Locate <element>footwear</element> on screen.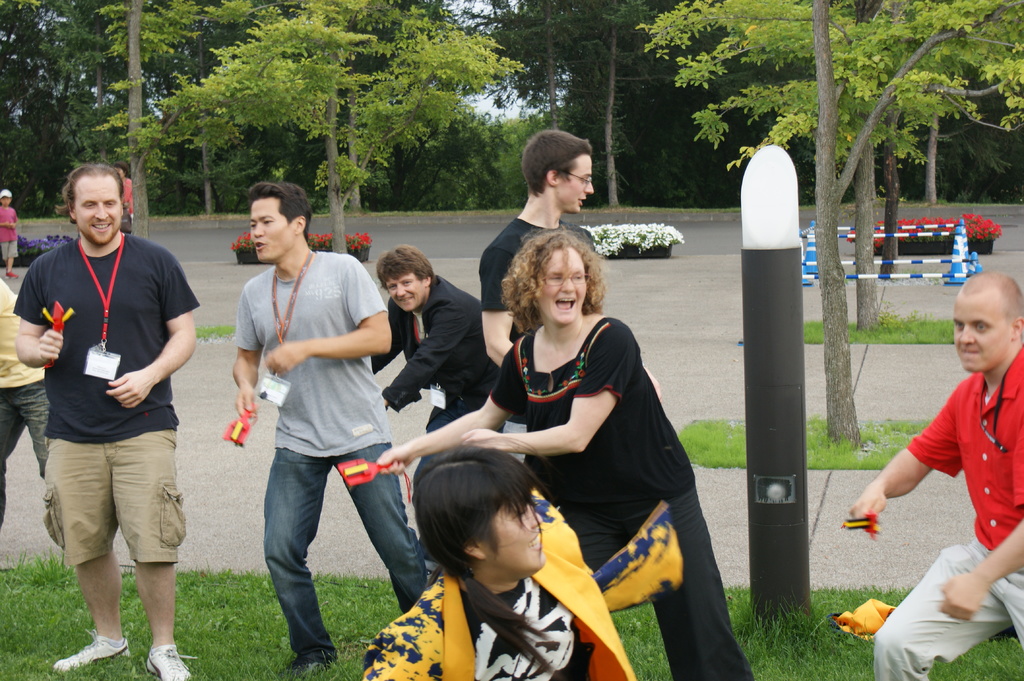
On screen at <bbox>143, 646, 198, 680</bbox>.
